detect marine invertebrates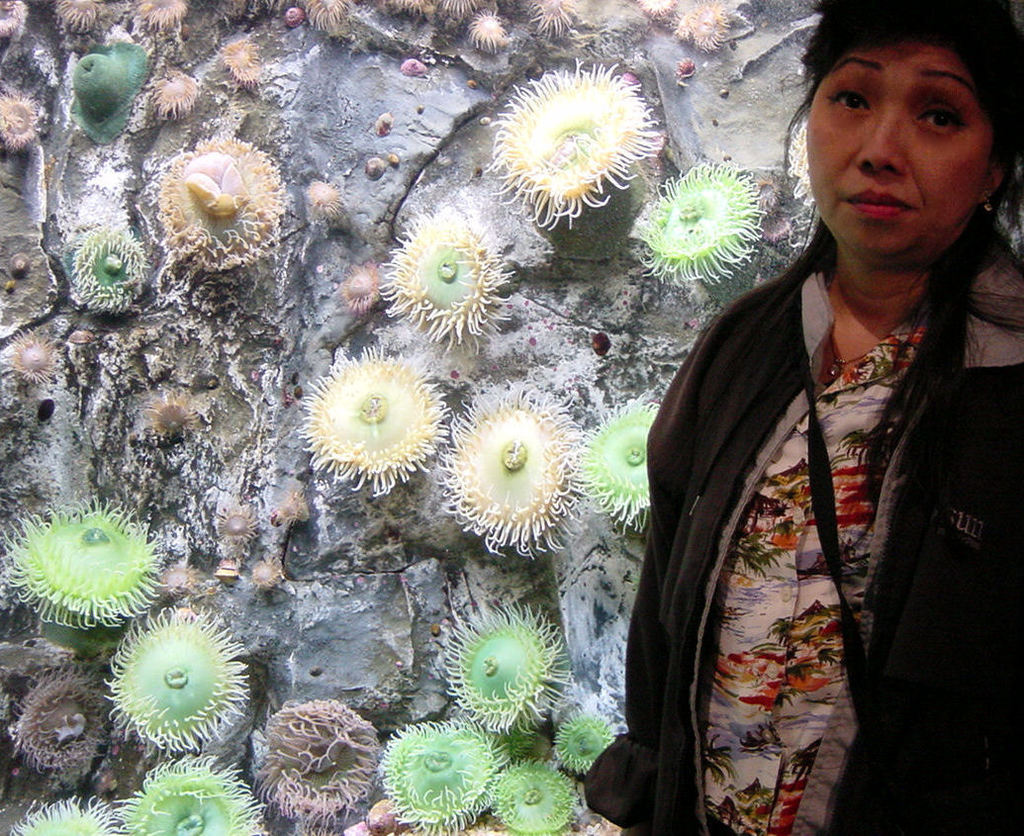
0:0:28:42
